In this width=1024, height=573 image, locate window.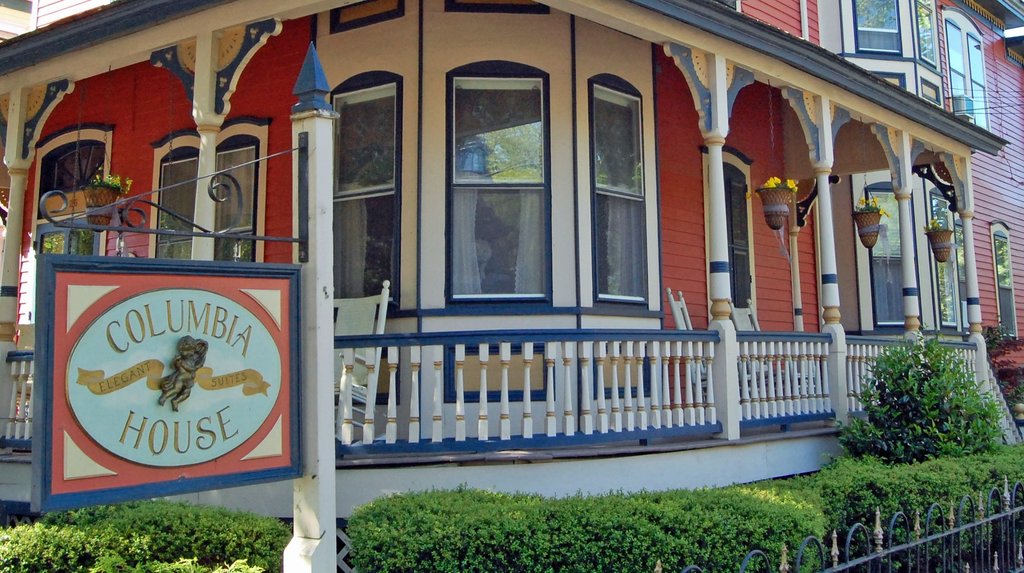
Bounding box: 849, 0, 902, 60.
